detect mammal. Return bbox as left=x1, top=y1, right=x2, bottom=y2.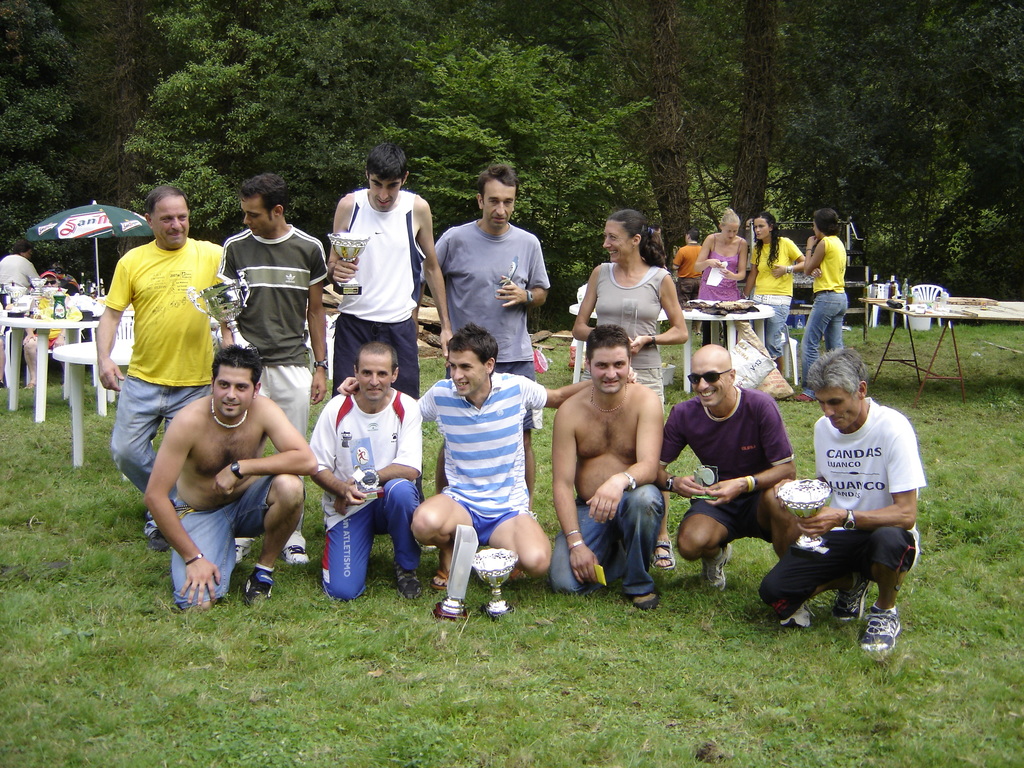
left=774, top=354, right=934, bottom=643.
